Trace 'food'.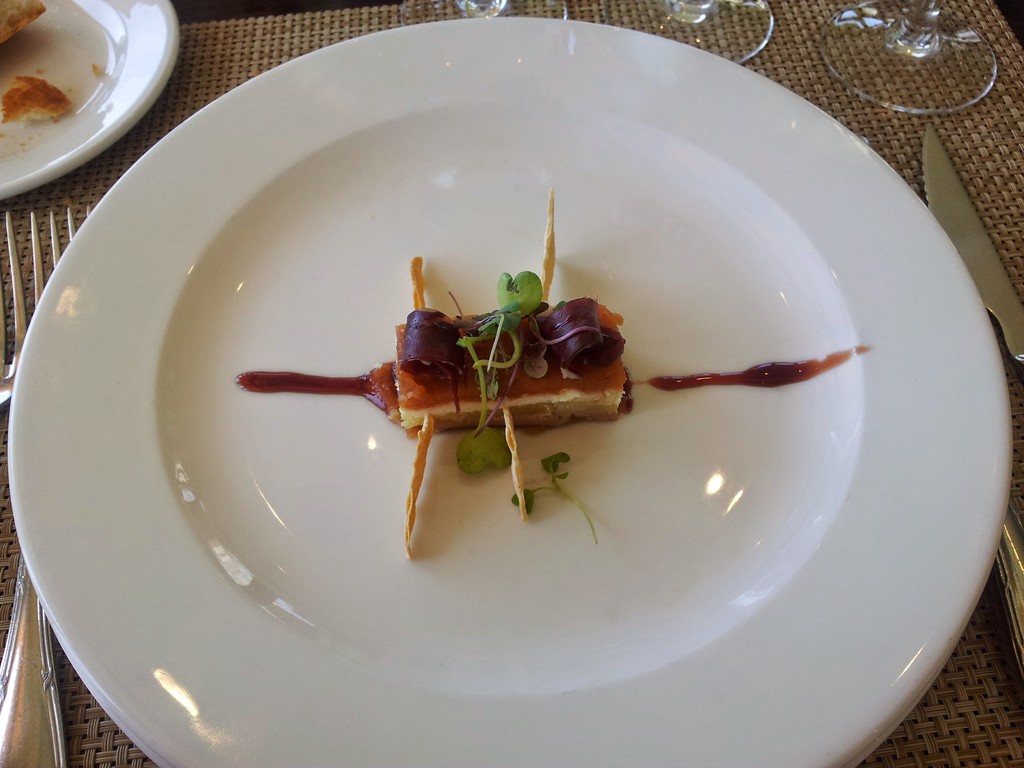
Traced to 227/179/900/563.
